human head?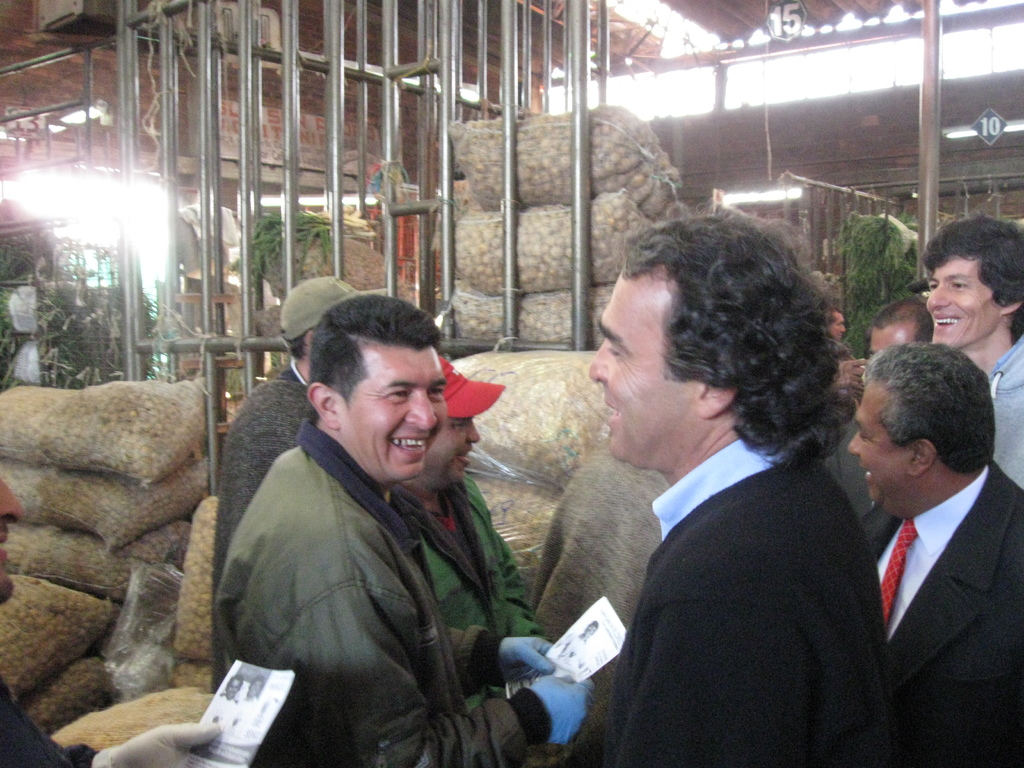
[868,299,936,355]
